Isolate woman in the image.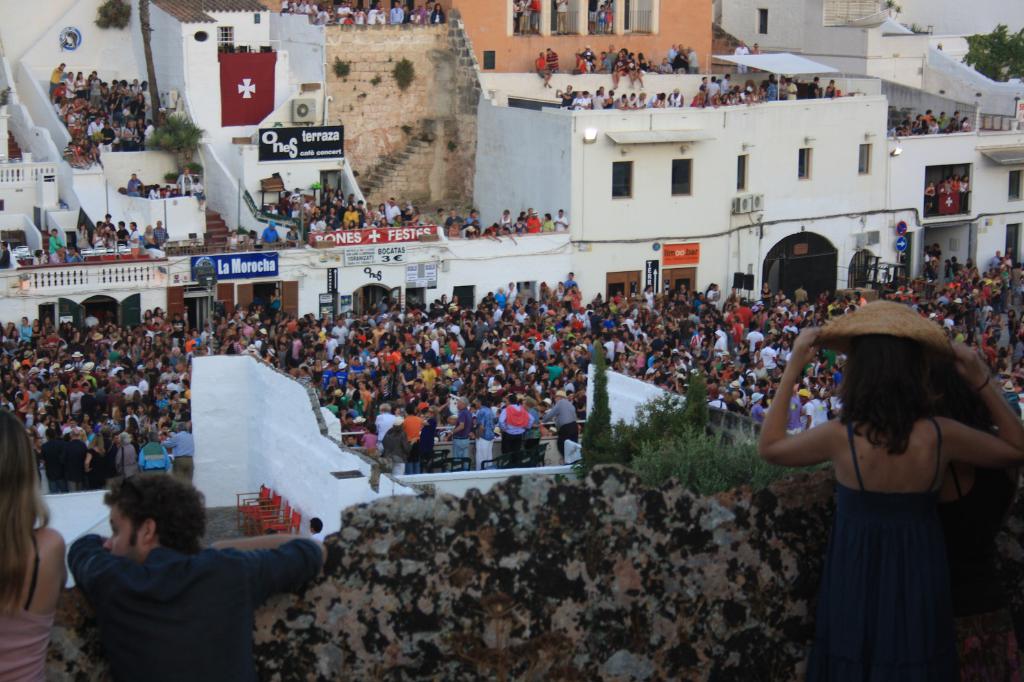
Isolated region: [left=0, top=402, right=74, bottom=681].
